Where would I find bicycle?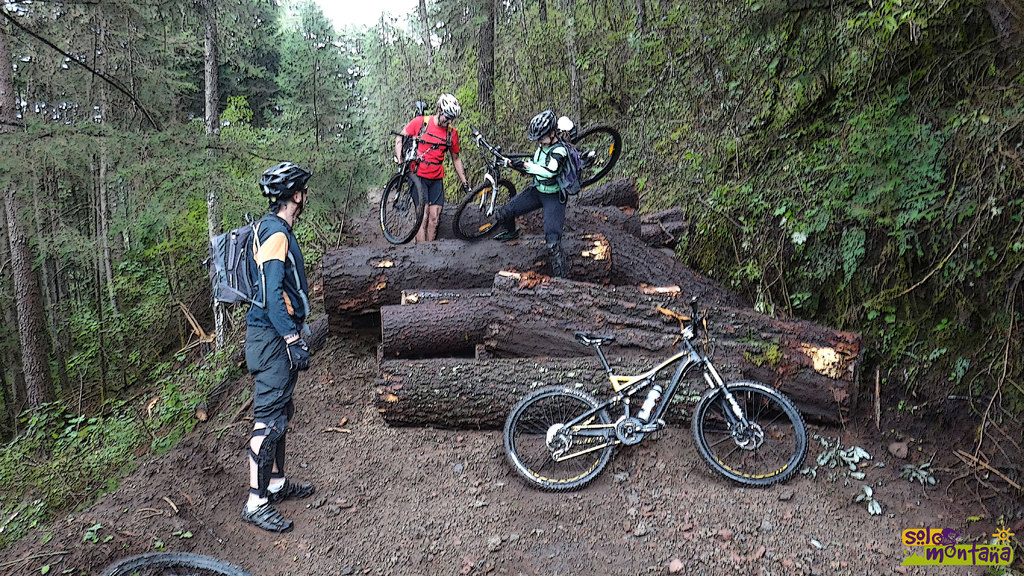
At [507, 292, 804, 496].
